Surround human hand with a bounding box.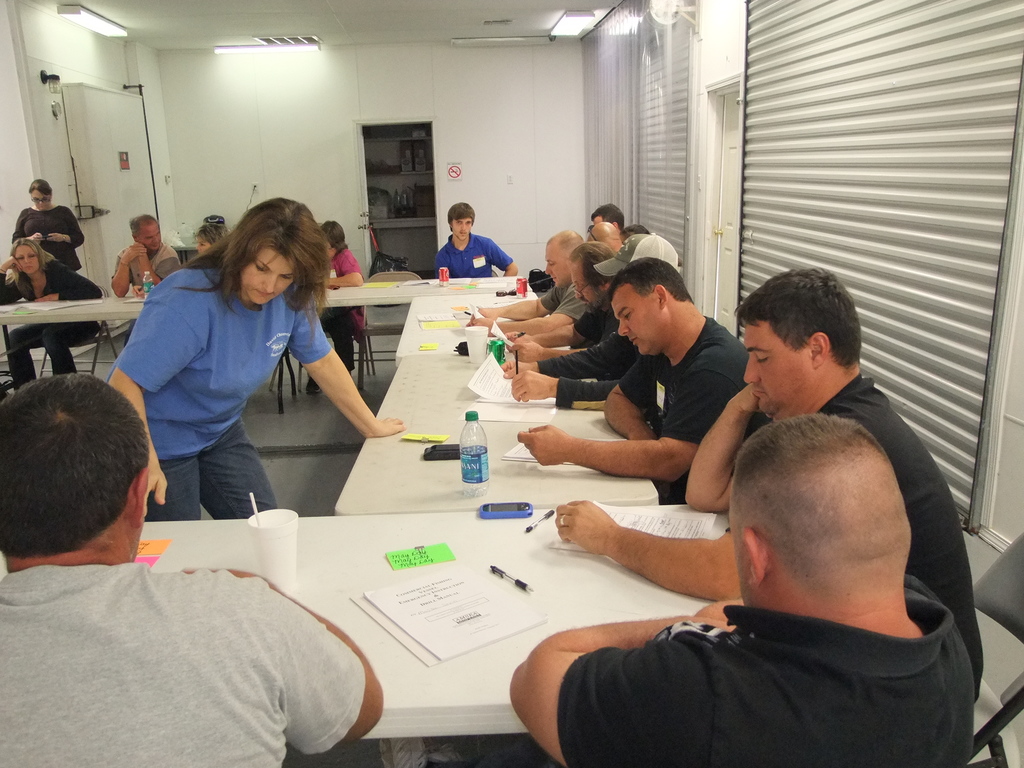
477, 308, 498, 321.
